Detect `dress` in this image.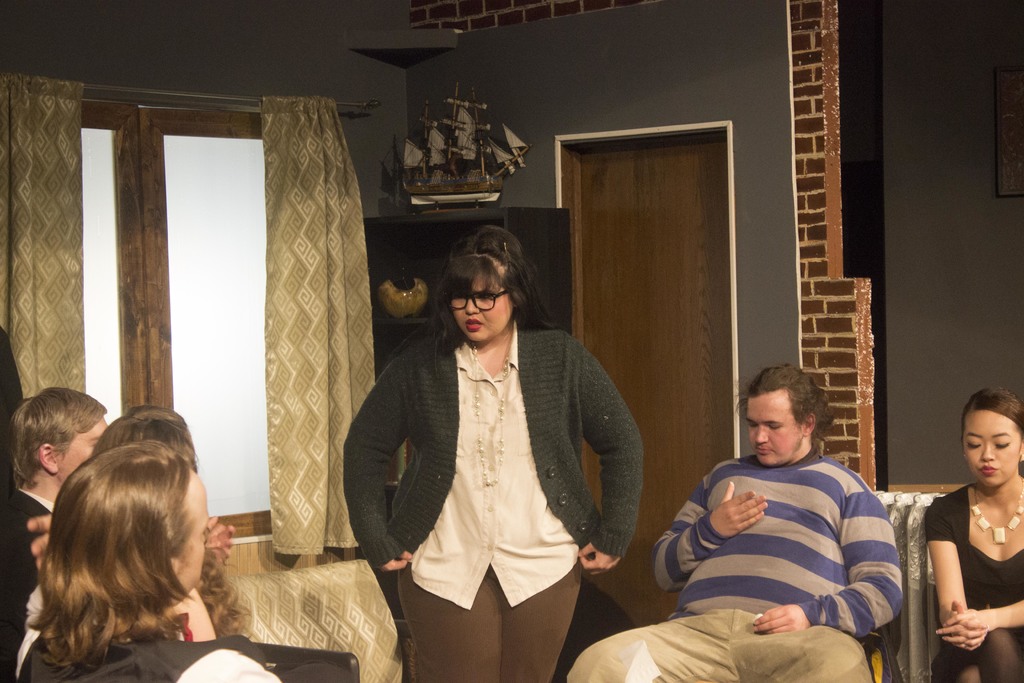
Detection: [left=351, top=283, right=669, bottom=618].
